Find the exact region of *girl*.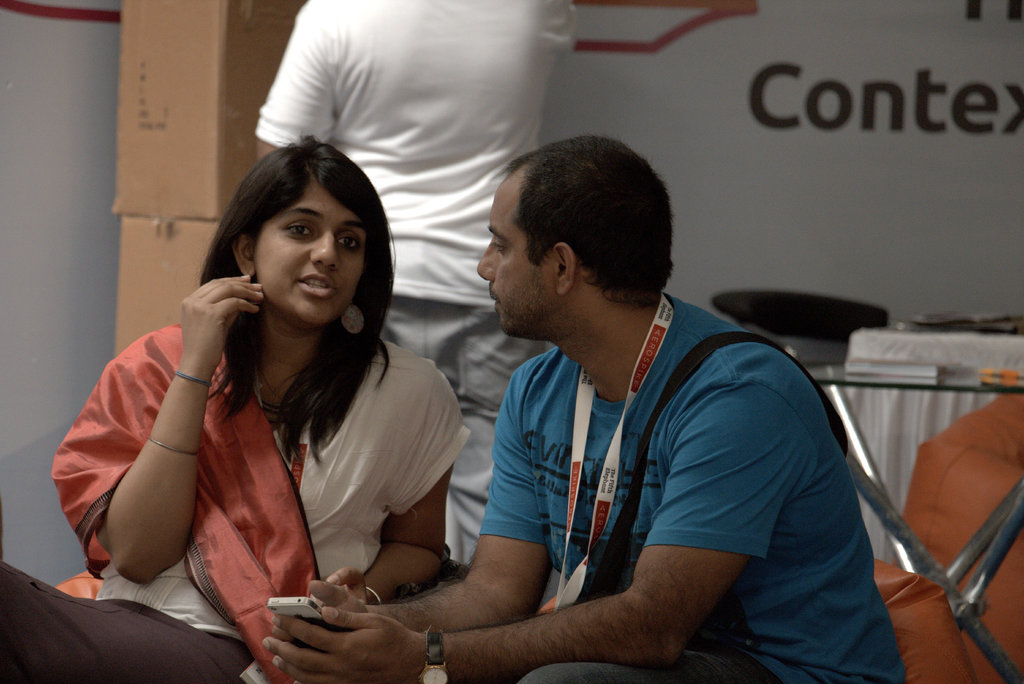
Exact region: box=[0, 141, 468, 683].
